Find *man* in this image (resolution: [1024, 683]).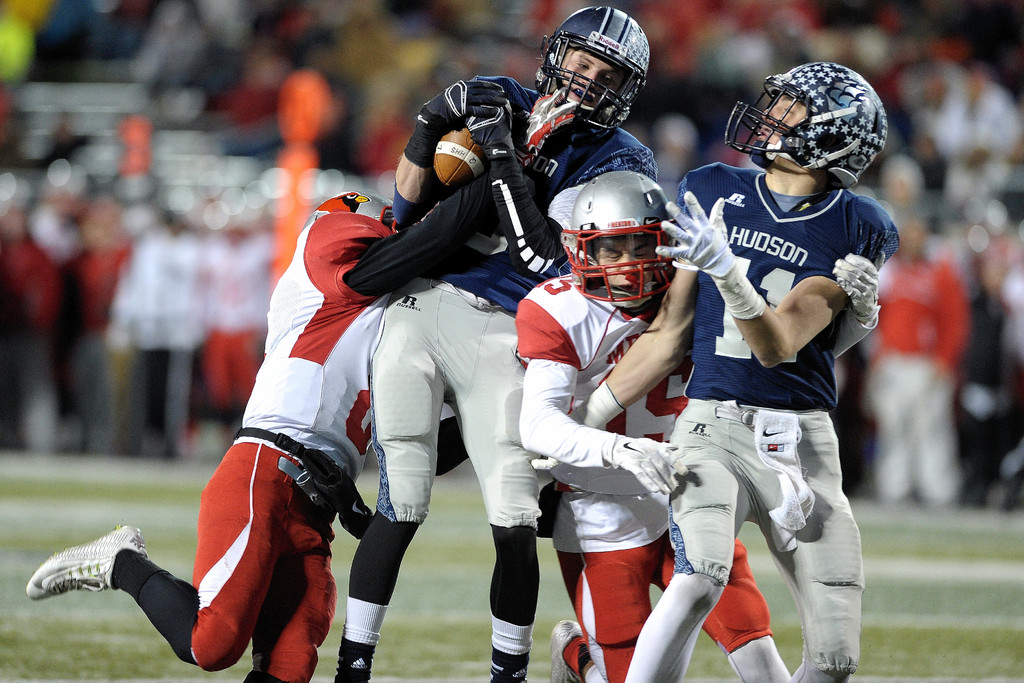
BBox(515, 165, 797, 682).
